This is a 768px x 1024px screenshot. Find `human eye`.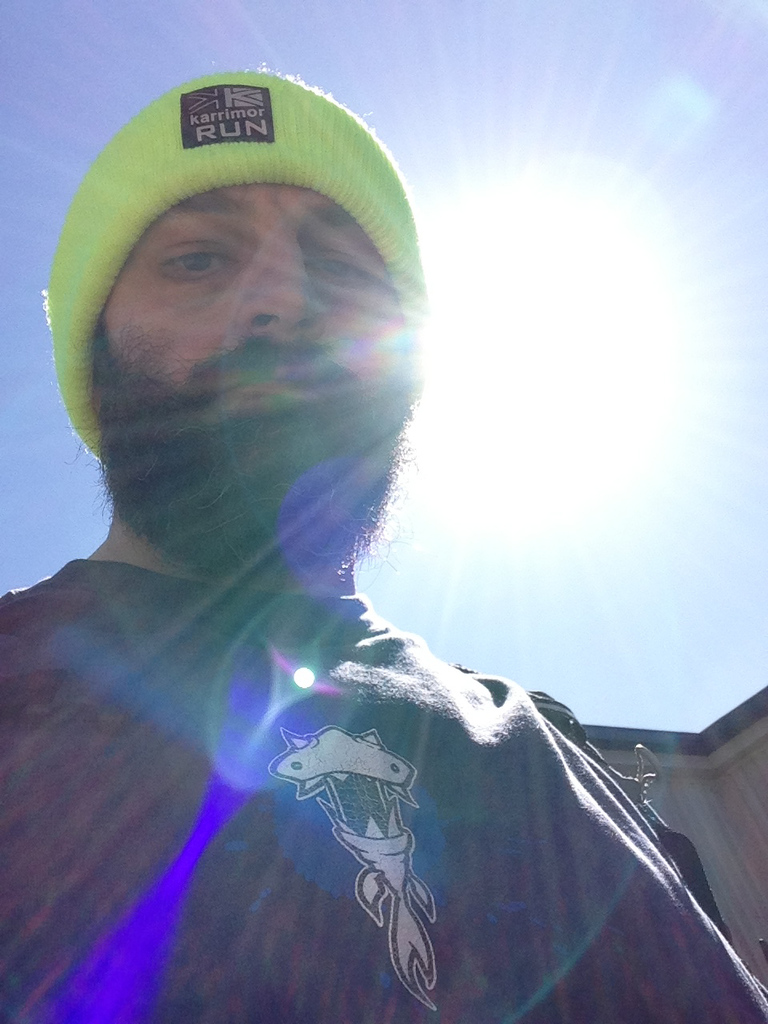
Bounding box: BBox(147, 240, 232, 282).
